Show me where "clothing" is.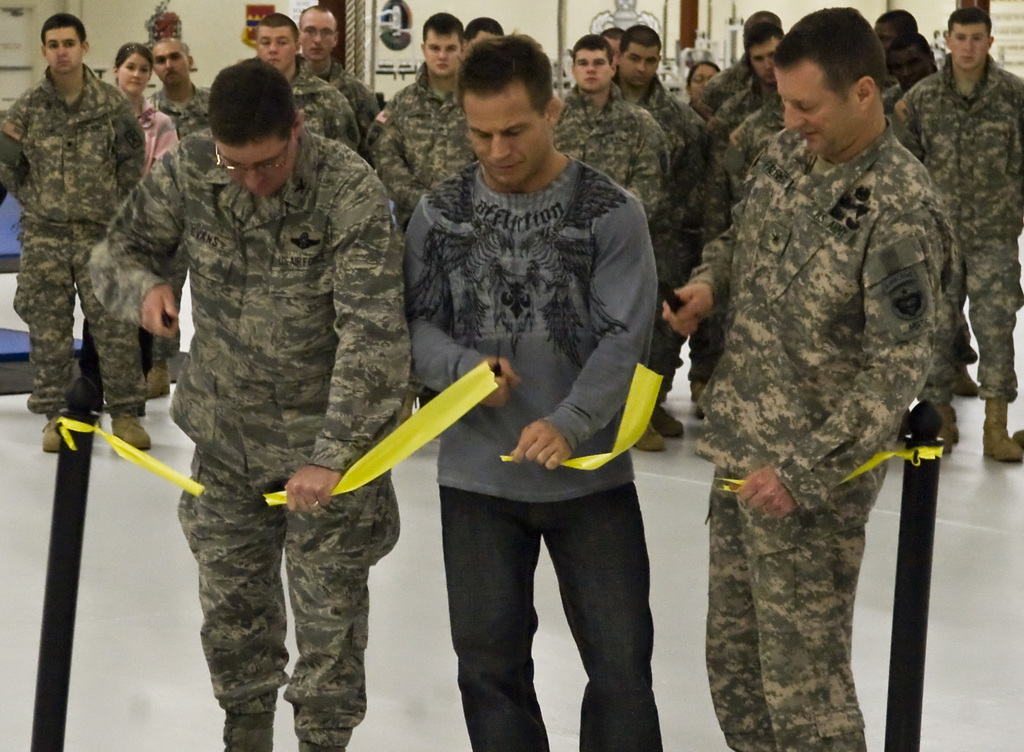
"clothing" is at rect(372, 60, 481, 396).
